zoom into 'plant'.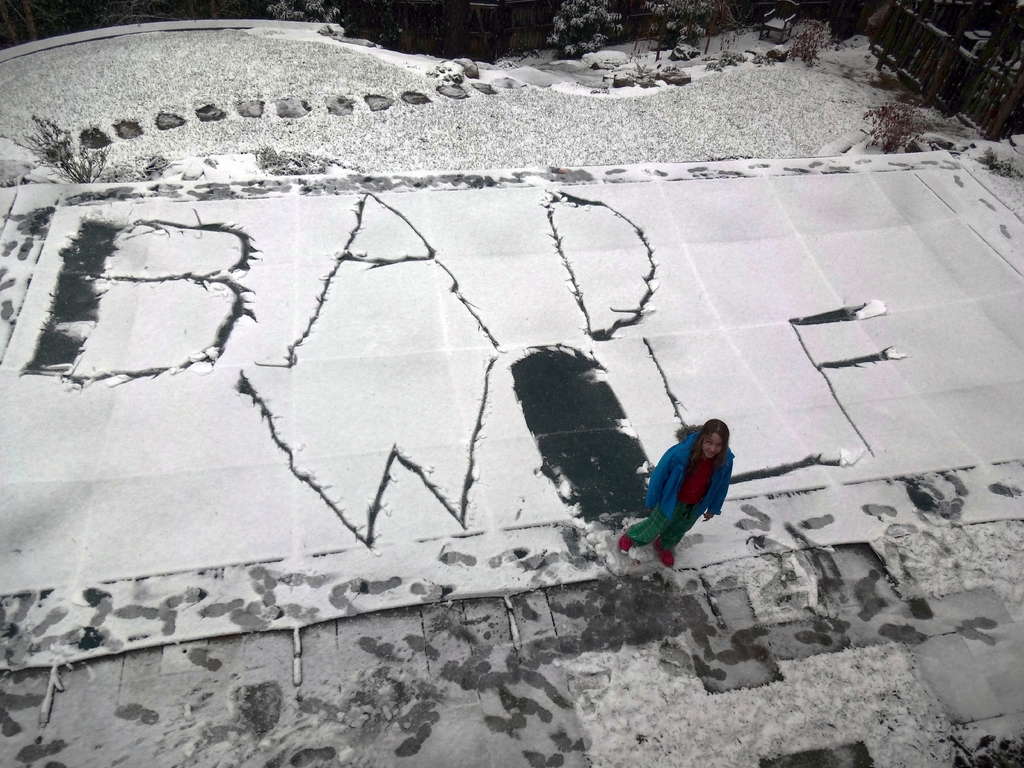
Zoom target: pyautogui.locateOnScreen(982, 113, 1016, 184).
